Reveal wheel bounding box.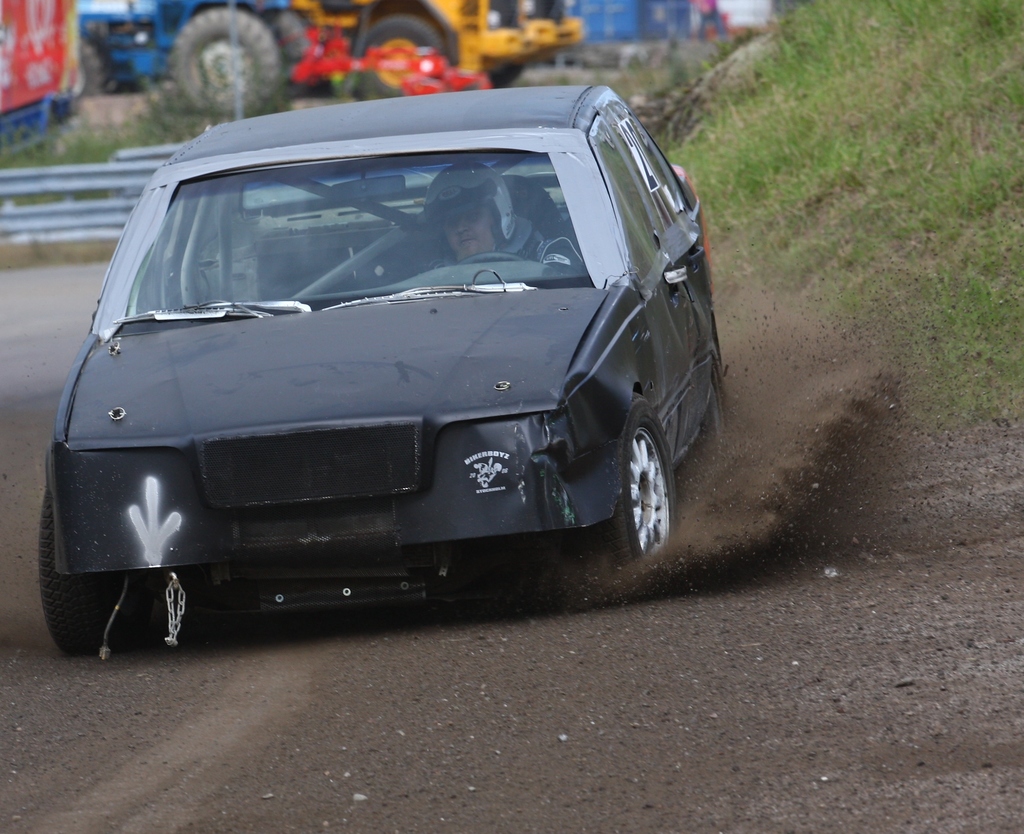
Revealed: [81,23,118,102].
